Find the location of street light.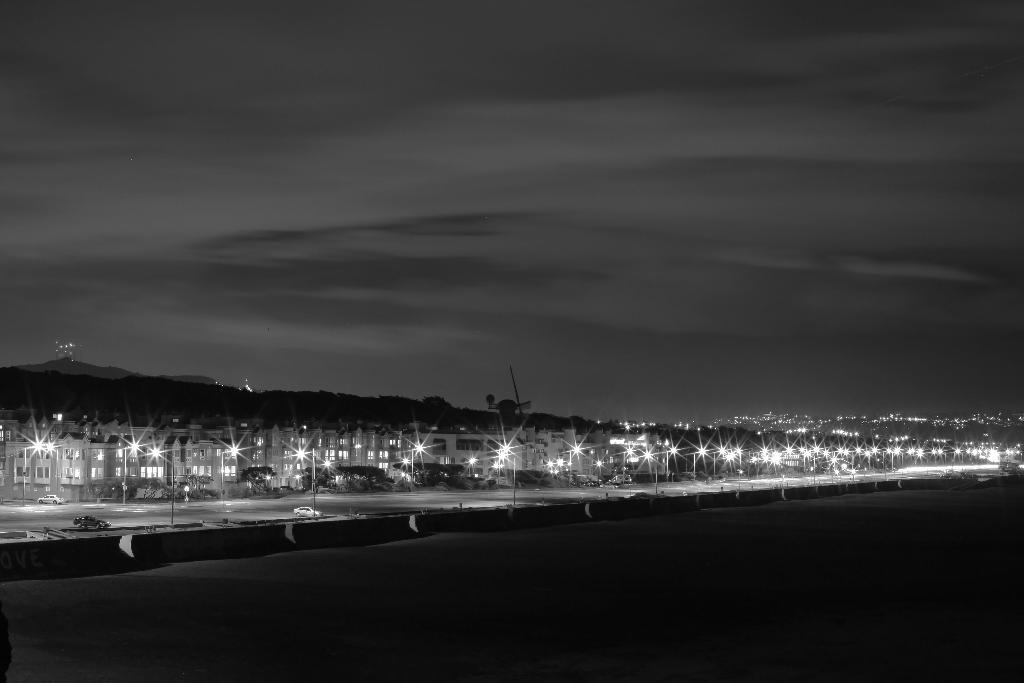
Location: 289,440,317,520.
